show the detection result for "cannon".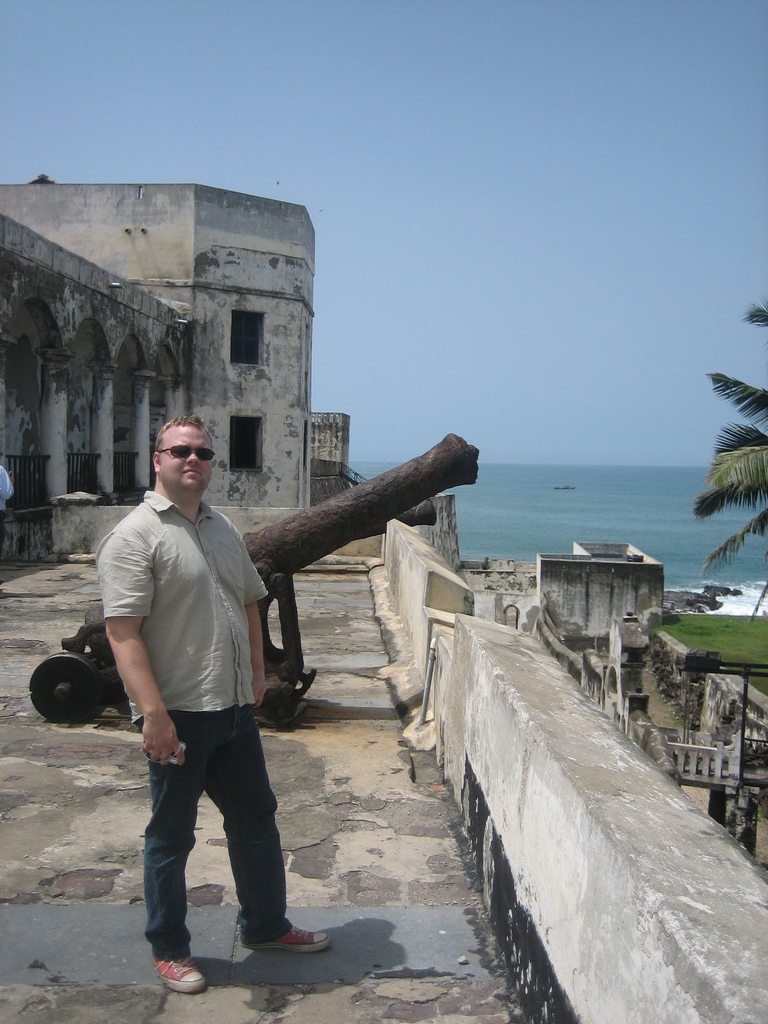
{"left": 26, "top": 433, "right": 480, "bottom": 727}.
